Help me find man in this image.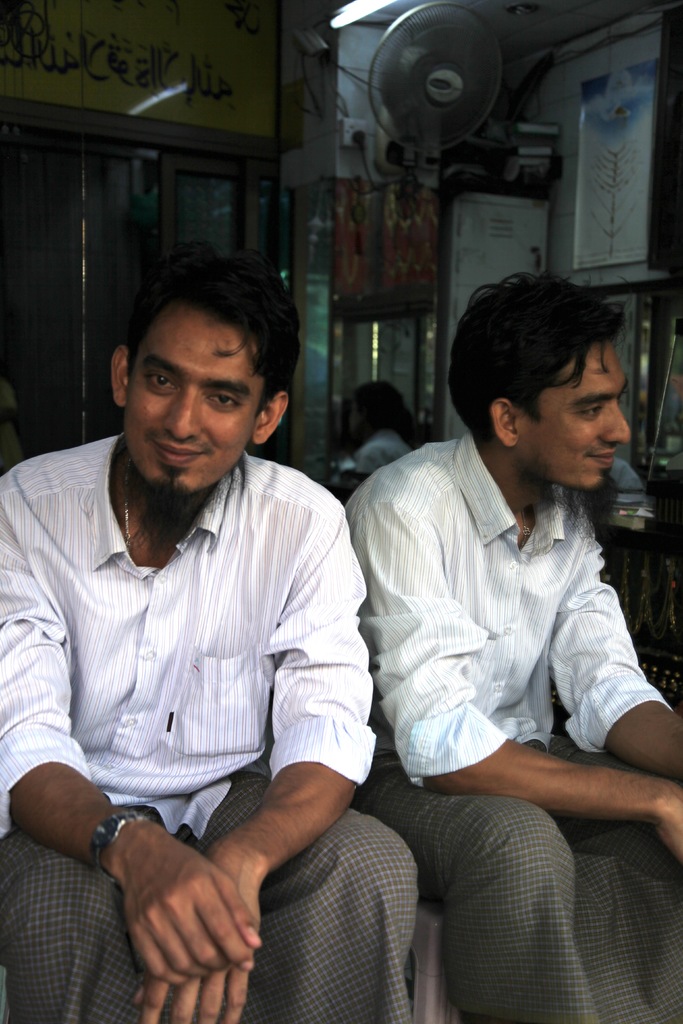
Found it: select_region(348, 266, 682, 1023).
